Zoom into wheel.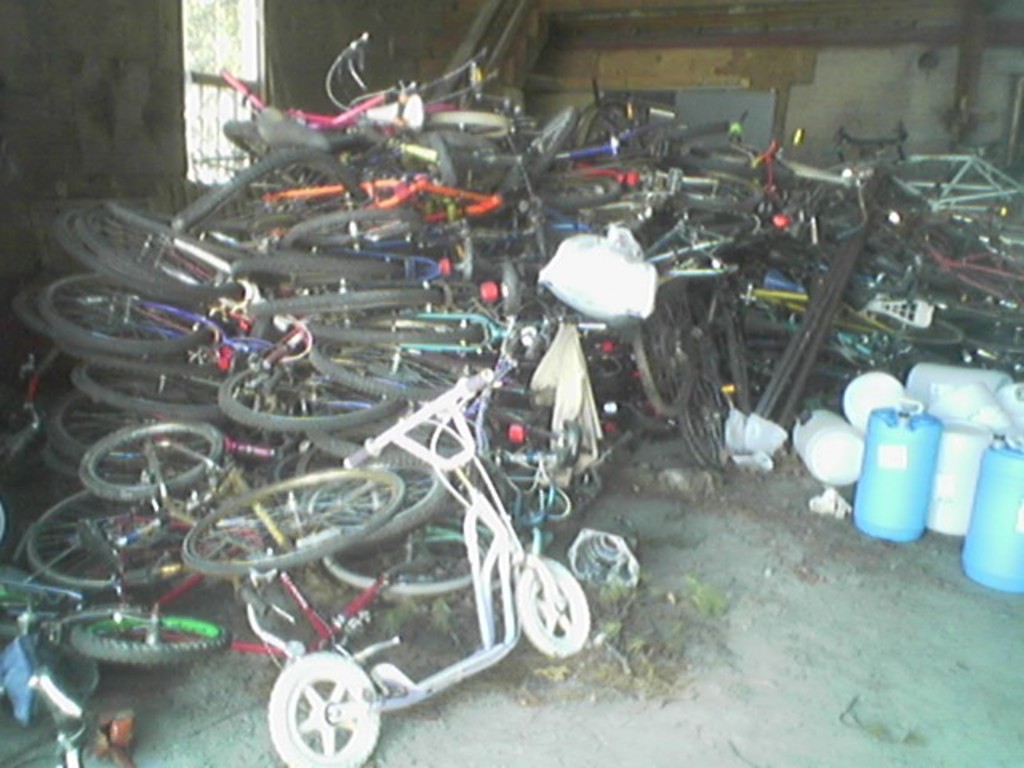
Zoom target: (64, 341, 155, 358).
